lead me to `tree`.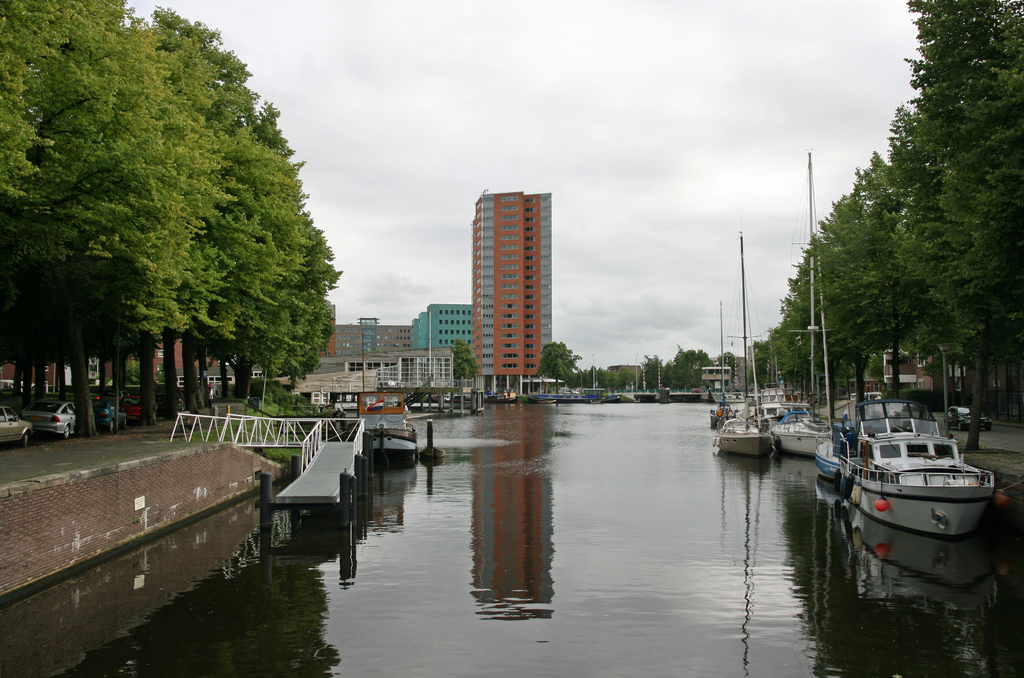
Lead to 665:346:719:391.
